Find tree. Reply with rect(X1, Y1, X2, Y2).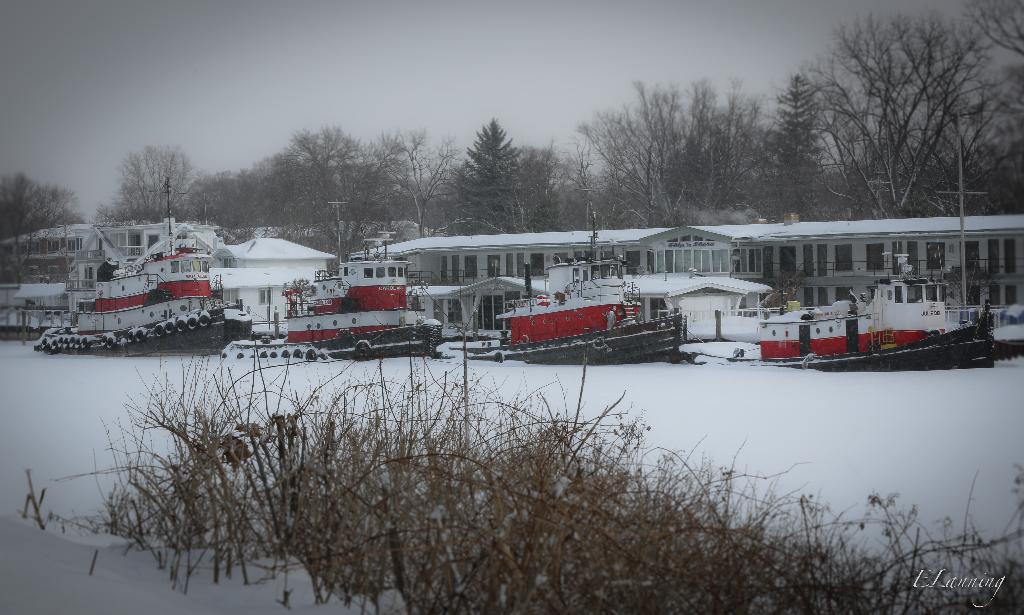
rect(763, 73, 829, 225).
